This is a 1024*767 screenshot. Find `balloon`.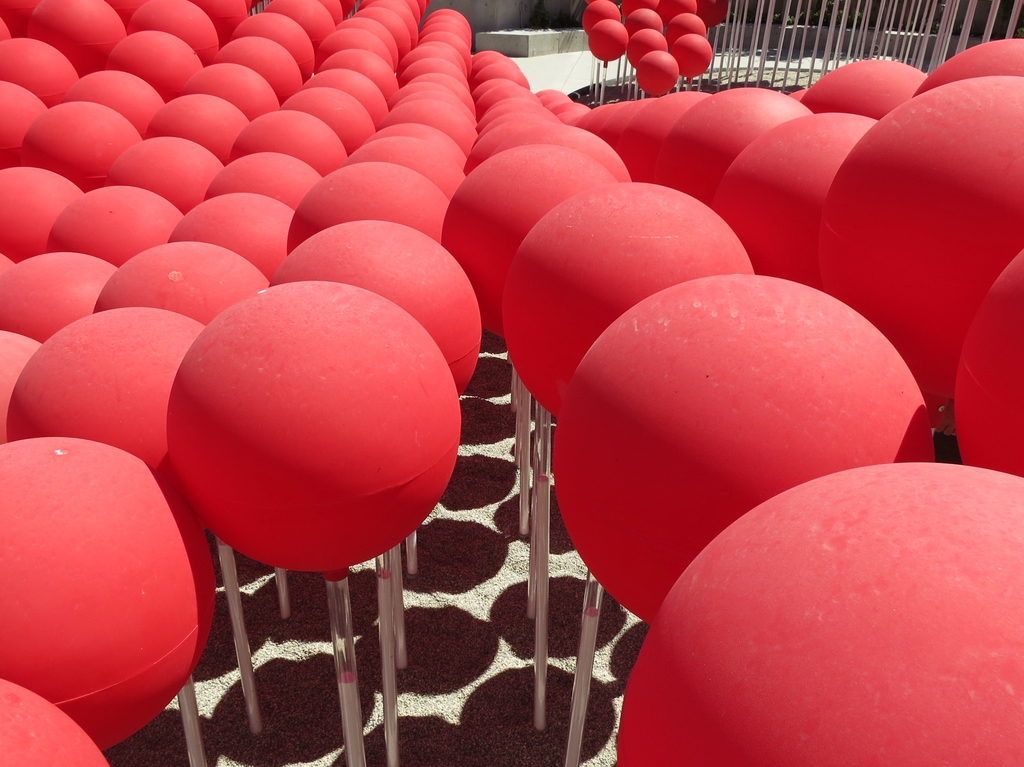
Bounding box: x1=601, y1=92, x2=658, y2=148.
